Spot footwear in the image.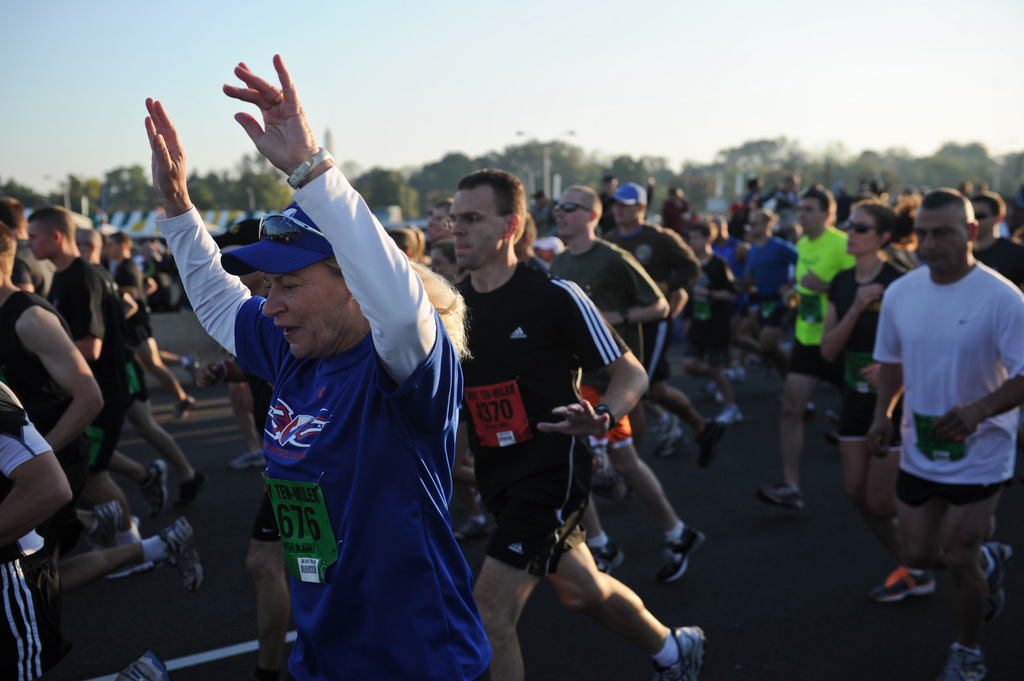
footwear found at Rect(184, 357, 202, 383).
